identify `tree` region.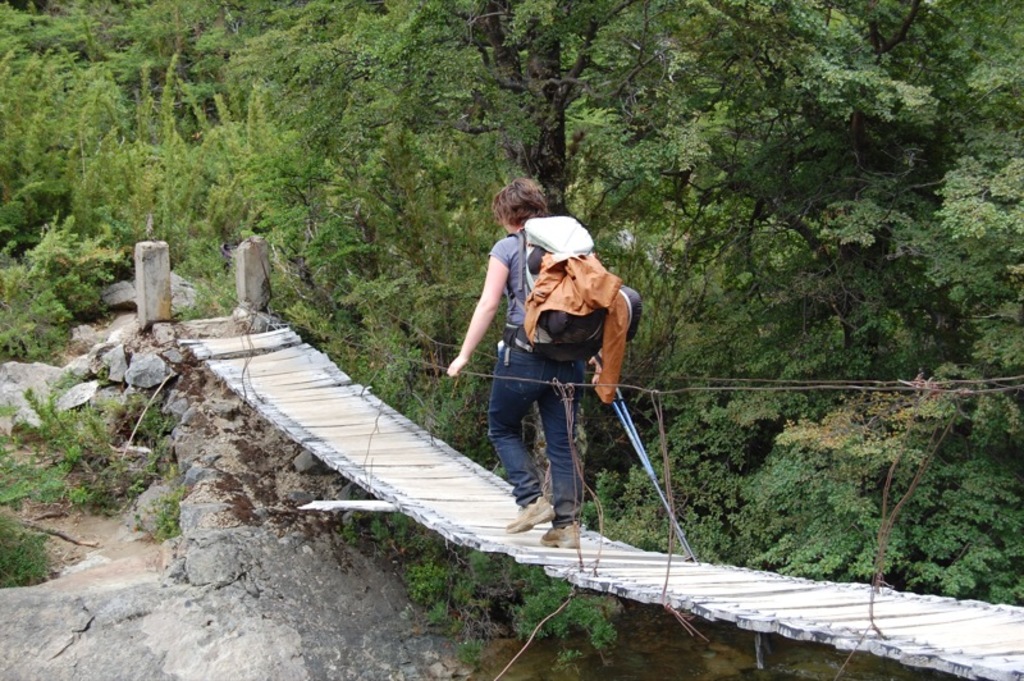
Region: 0/0/1023/609.
